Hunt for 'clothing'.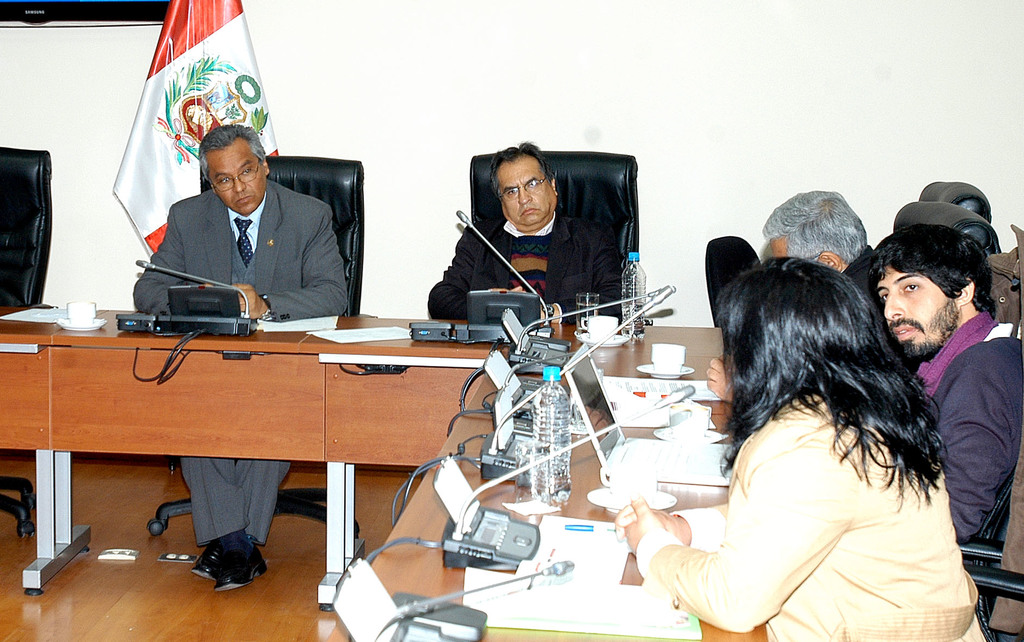
Hunted down at bbox(905, 329, 1023, 561).
